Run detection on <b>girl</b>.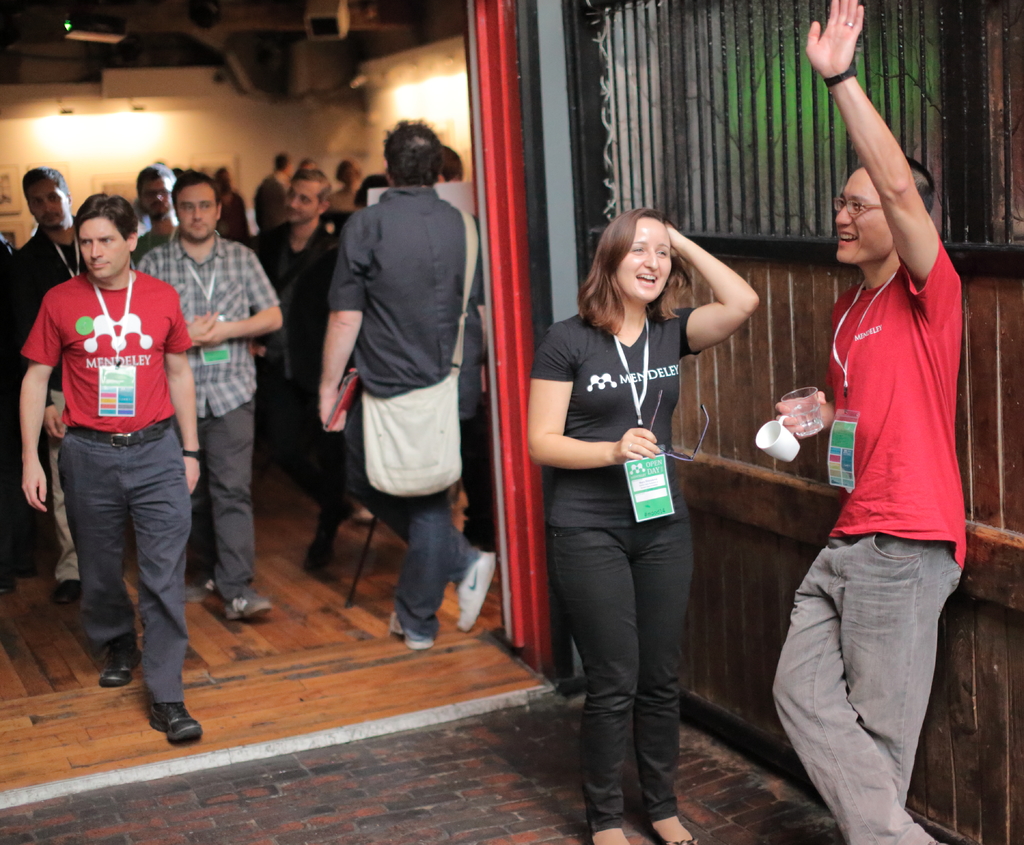
Result: 534/208/757/844.
